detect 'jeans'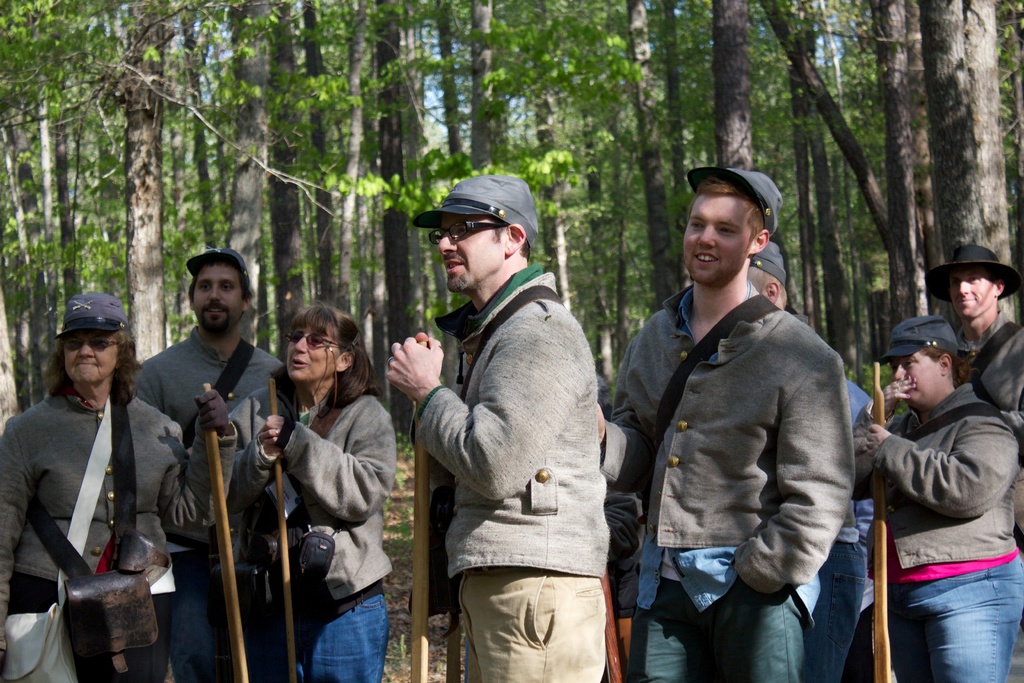
(616, 591, 799, 682)
